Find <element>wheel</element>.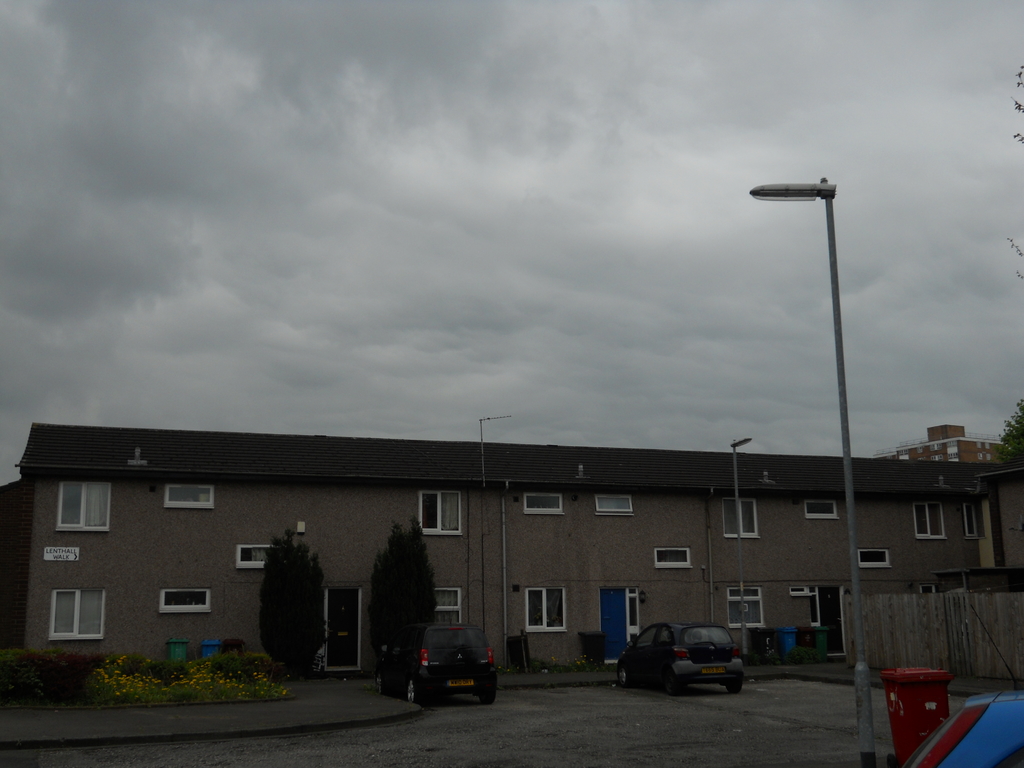
box(885, 753, 900, 767).
